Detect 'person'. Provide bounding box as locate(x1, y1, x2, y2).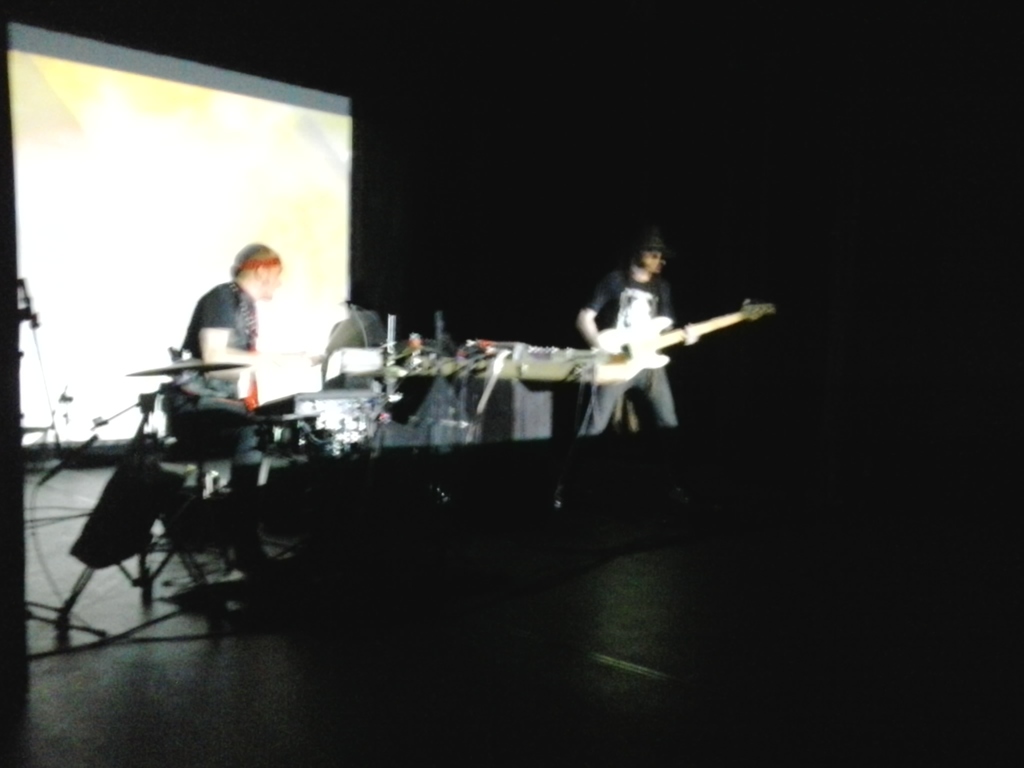
locate(307, 283, 406, 418).
